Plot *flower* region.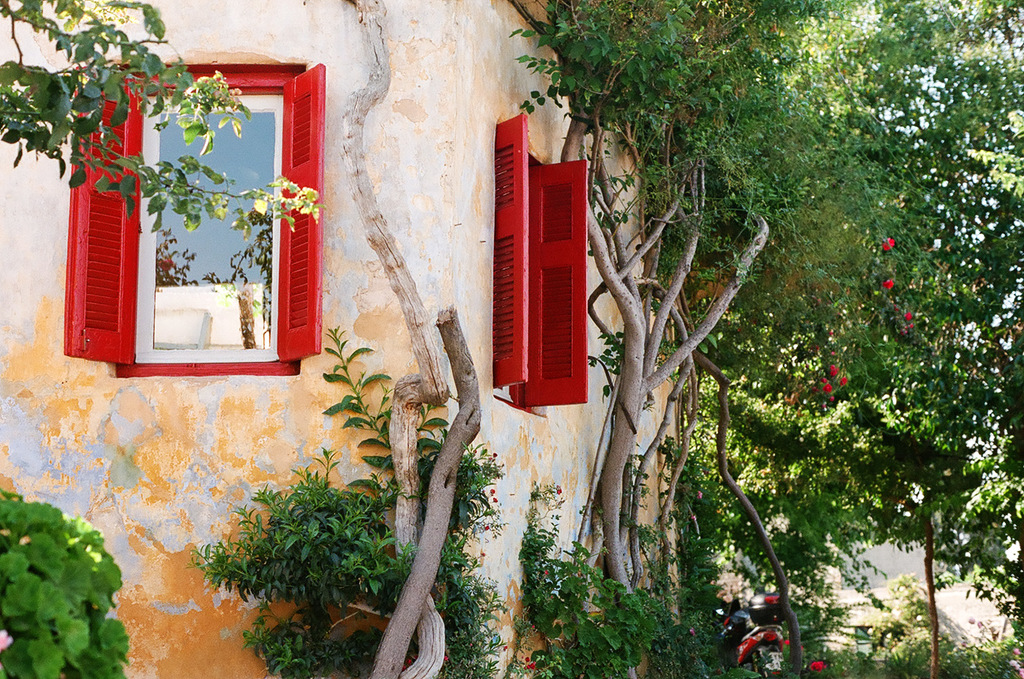
Plotted at left=807, top=659, right=825, bottom=678.
